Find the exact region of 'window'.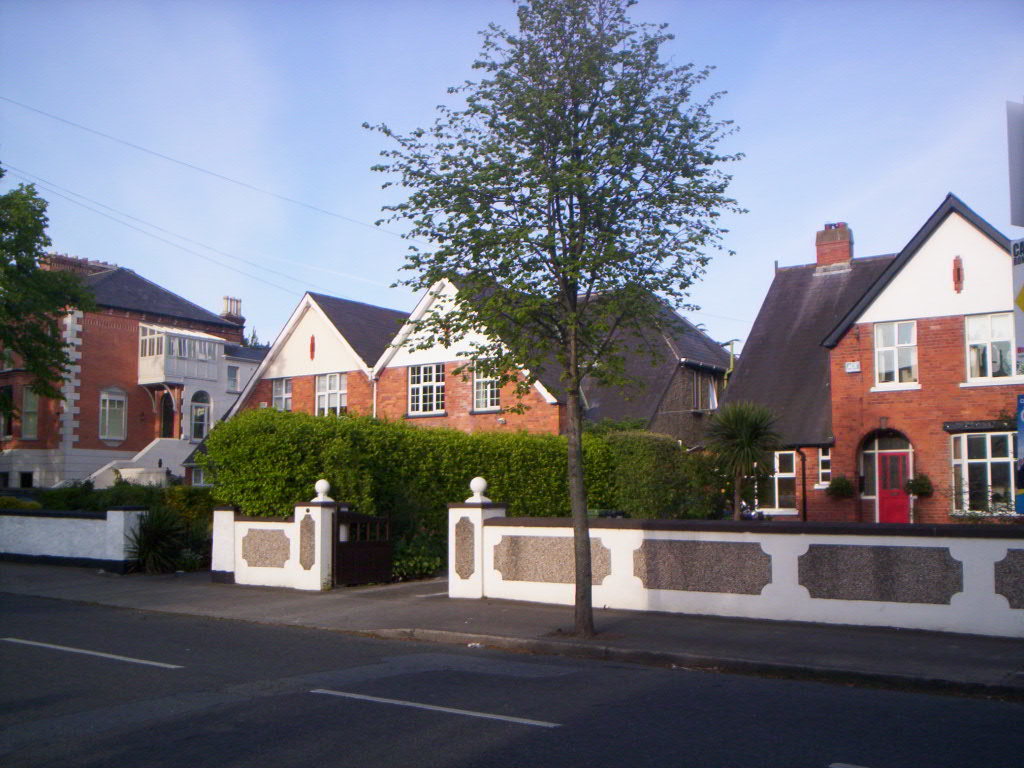
Exact region: [316, 372, 348, 414].
